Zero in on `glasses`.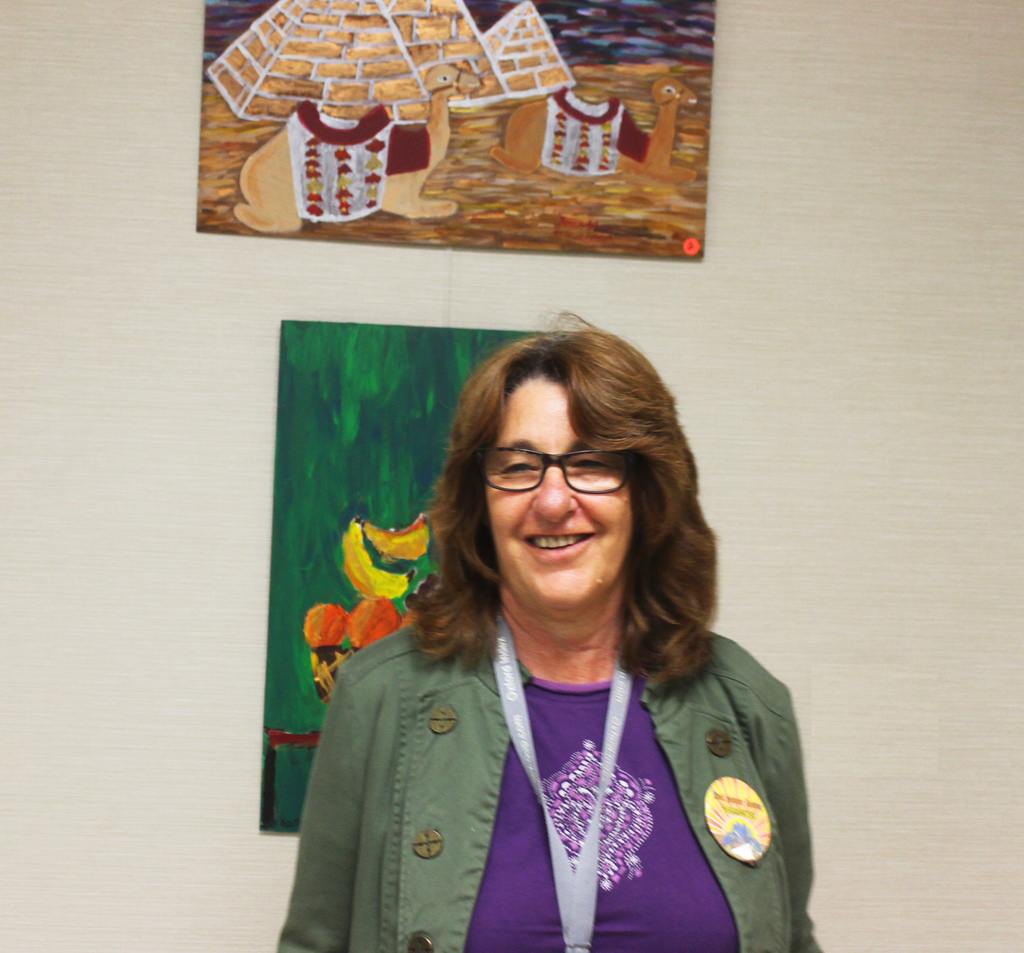
Zeroed in: {"x1": 479, "y1": 443, "x2": 632, "y2": 500}.
